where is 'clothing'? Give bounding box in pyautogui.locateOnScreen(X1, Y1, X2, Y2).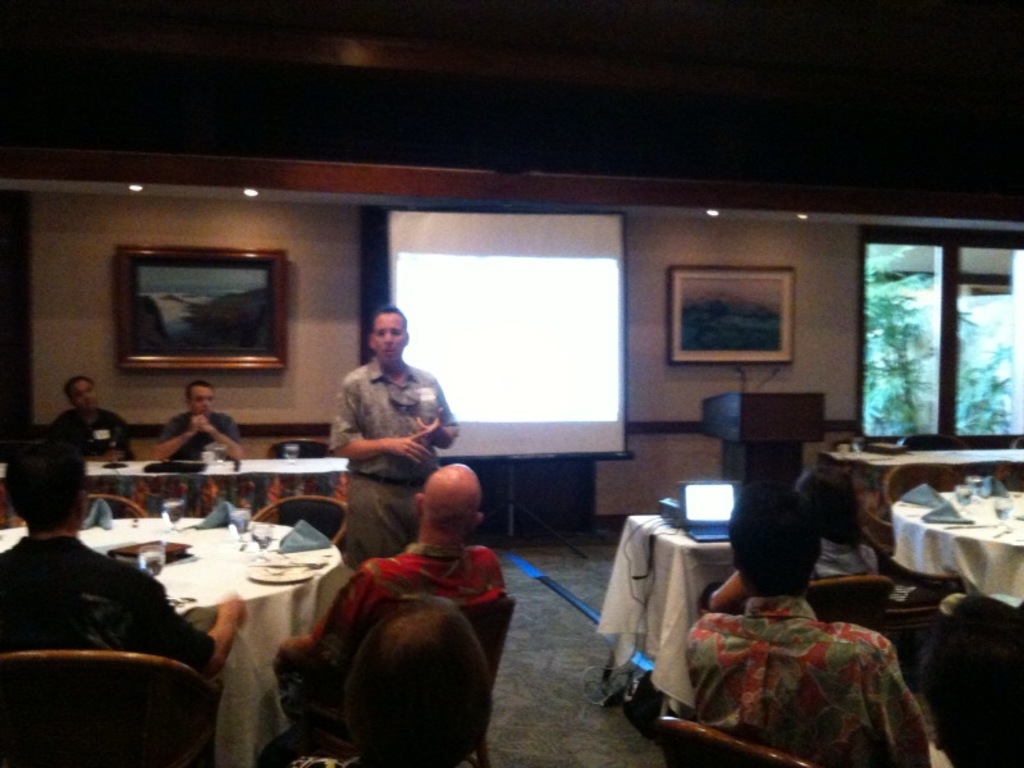
pyautogui.locateOnScreen(1, 524, 212, 680).
